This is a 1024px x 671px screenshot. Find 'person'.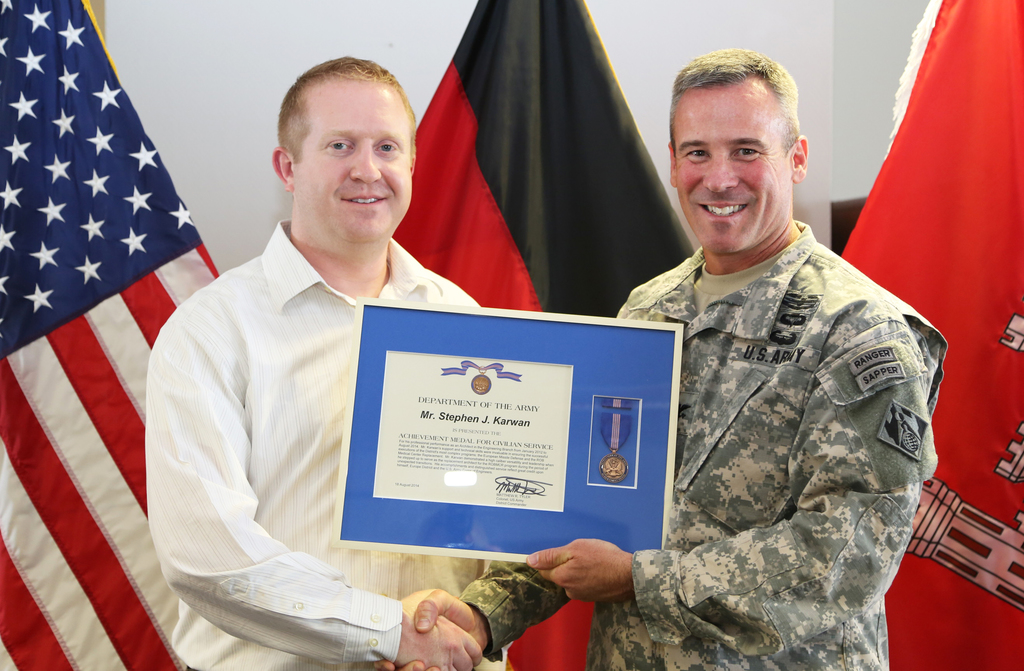
Bounding box: box=[145, 55, 512, 670].
